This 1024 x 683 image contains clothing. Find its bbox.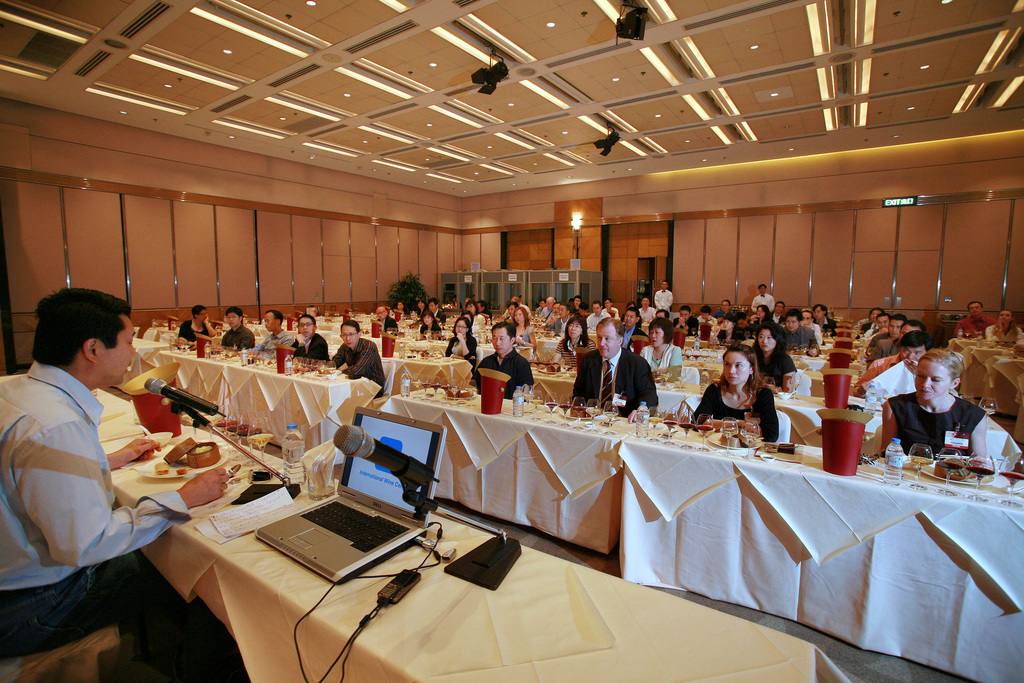
[left=536, top=307, right=542, bottom=316].
